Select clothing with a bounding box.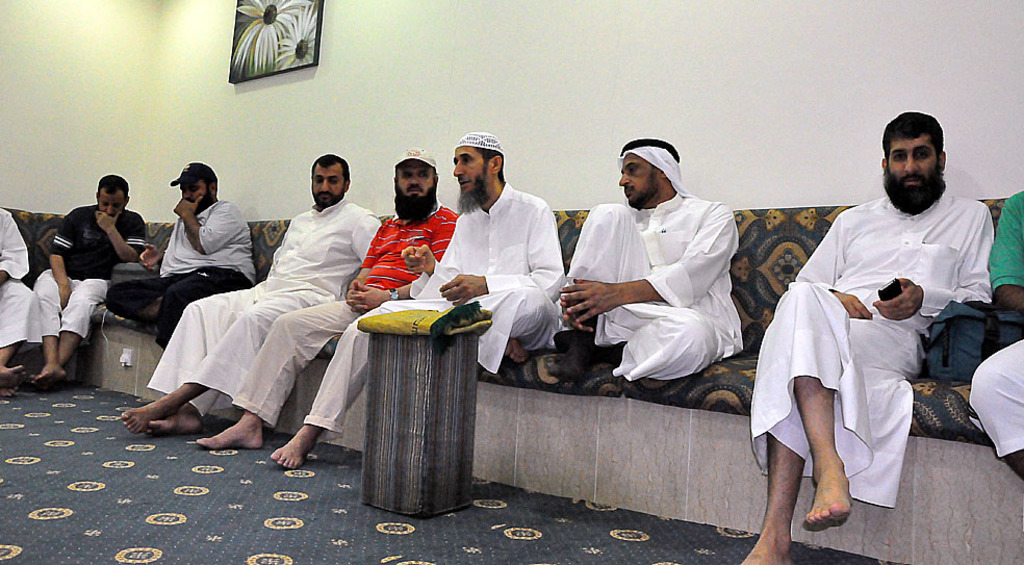
box(102, 201, 257, 341).
